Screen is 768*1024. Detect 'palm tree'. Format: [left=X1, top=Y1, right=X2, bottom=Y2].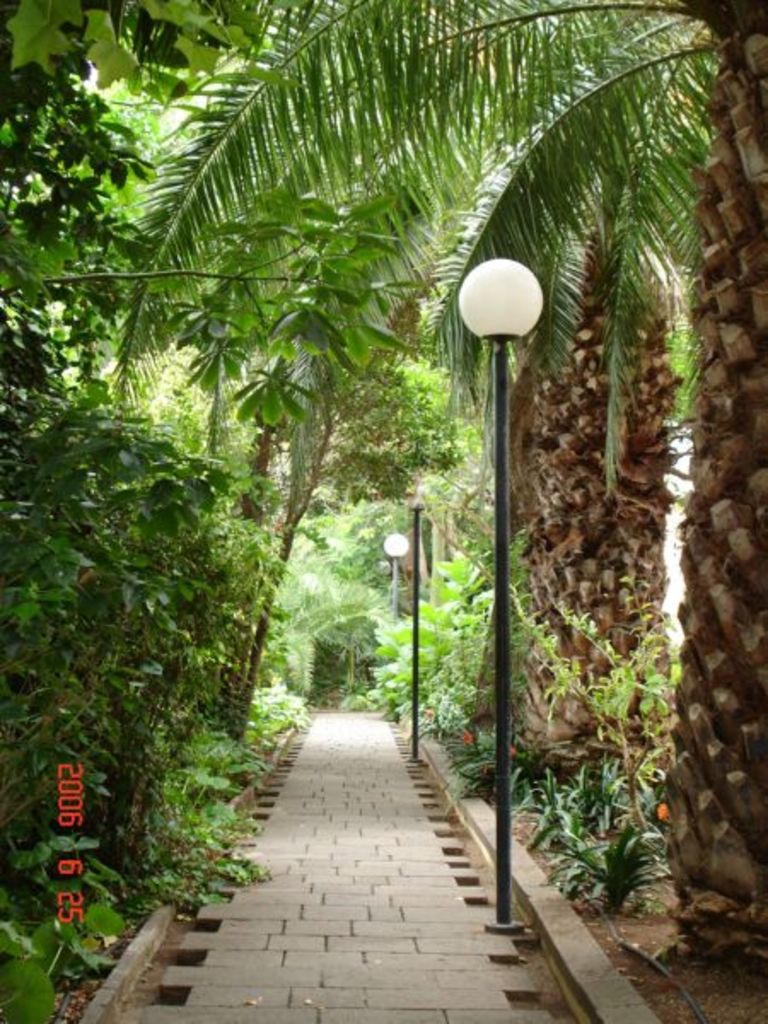
[left=471, top=133, right=693, bottom=788].
